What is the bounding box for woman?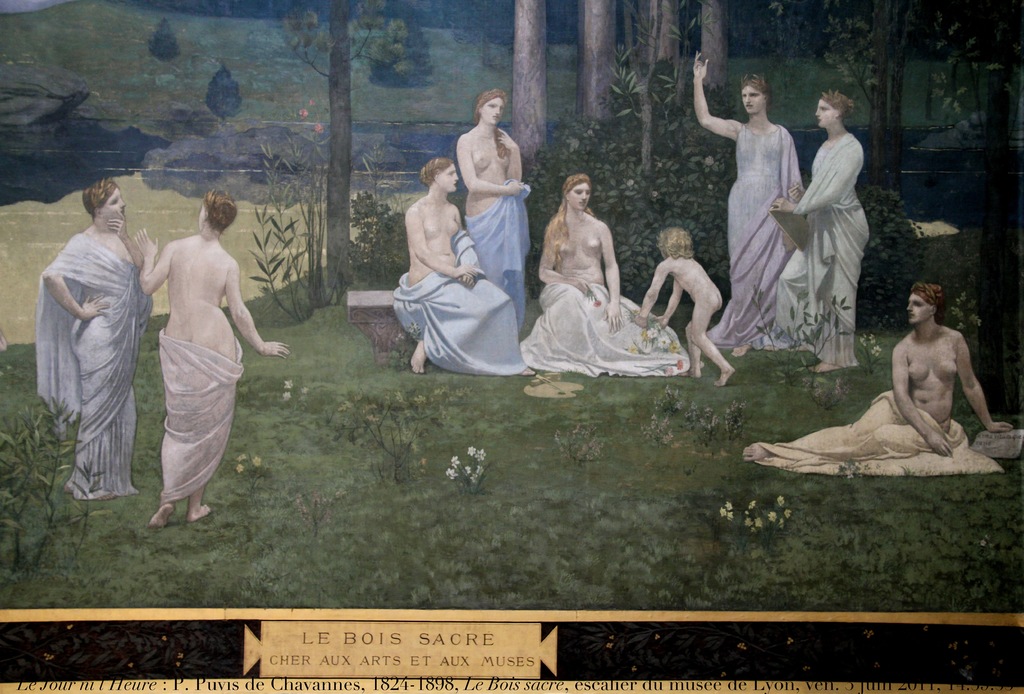
(692,47,806,357).
